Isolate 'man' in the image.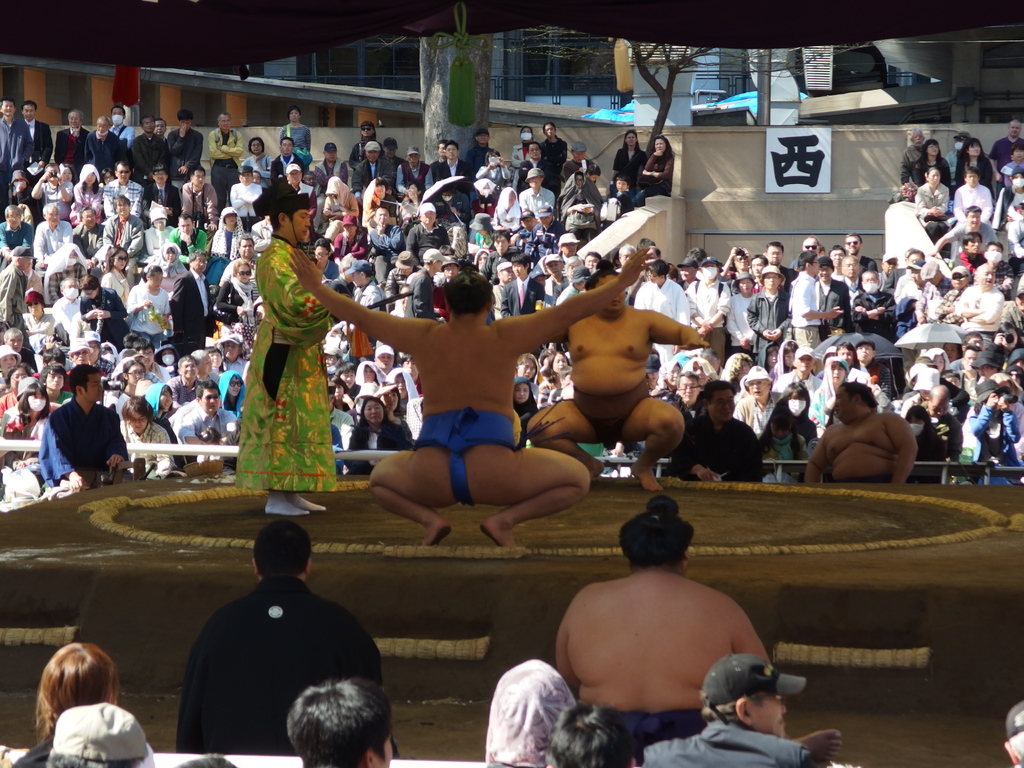
Isolated region: <box>283,673,394,767</box>.
